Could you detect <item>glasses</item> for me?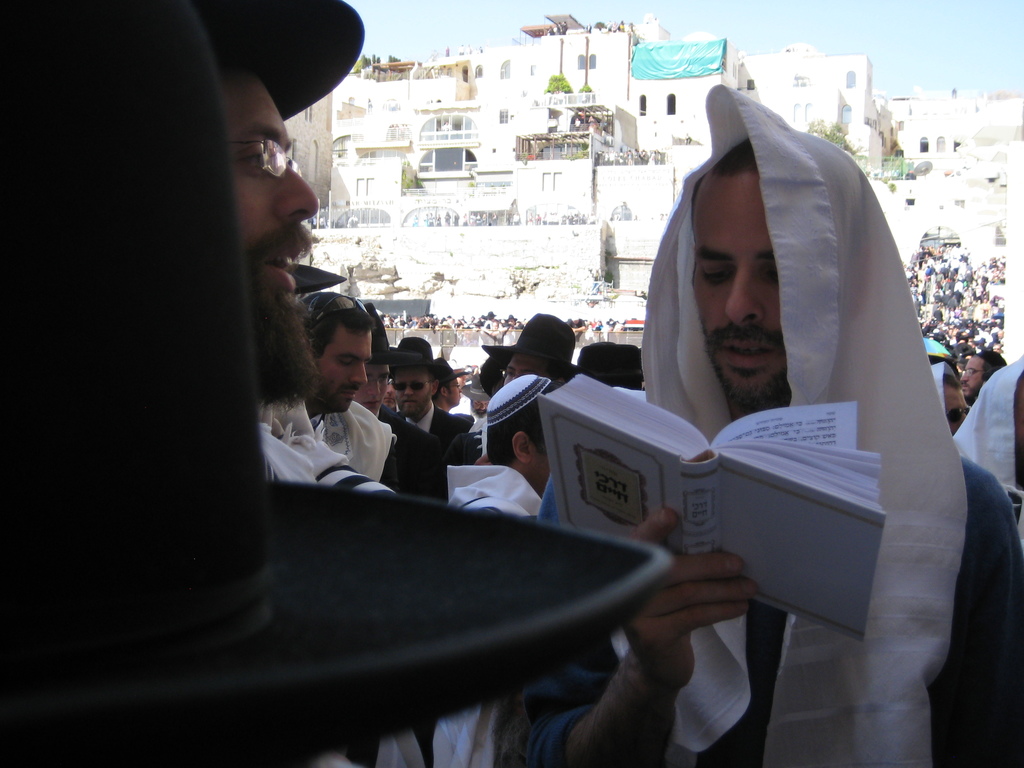
Detection result: detection(177, 120, 312, 175).
